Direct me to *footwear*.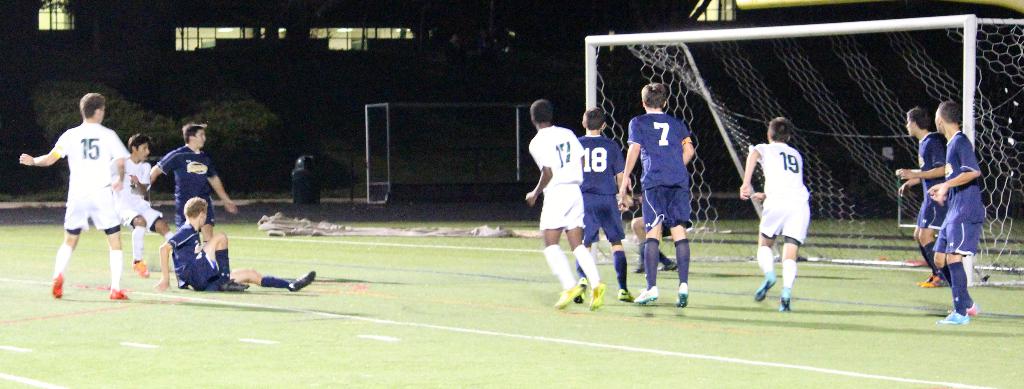
Direction: 923/275/932/284.
